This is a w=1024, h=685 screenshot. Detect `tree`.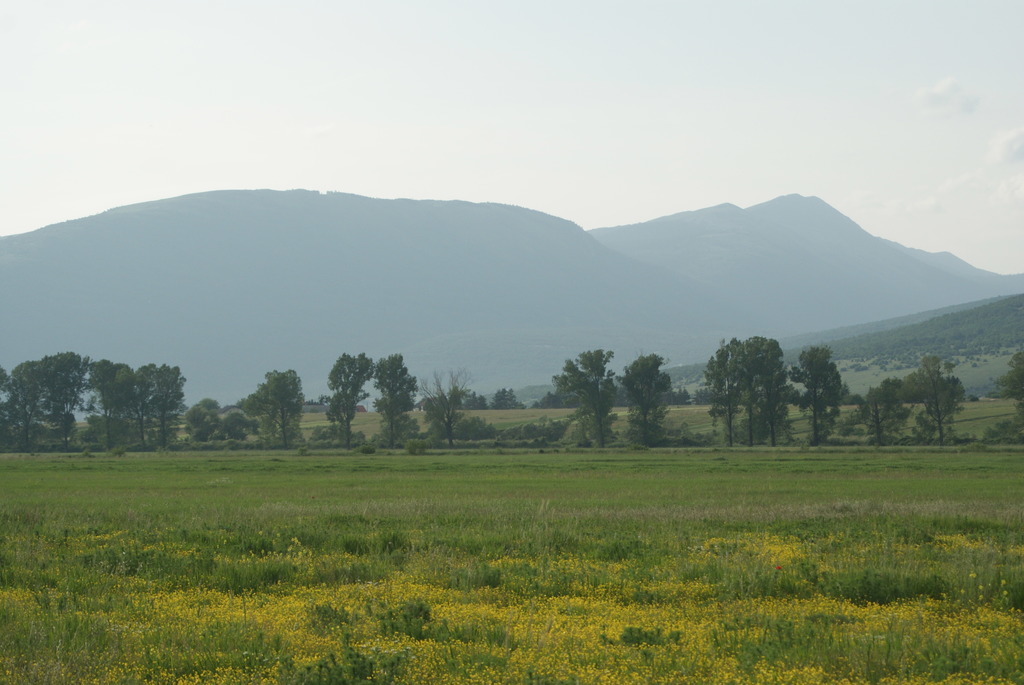
[left=796, top=347, right=856, bottom=455].
